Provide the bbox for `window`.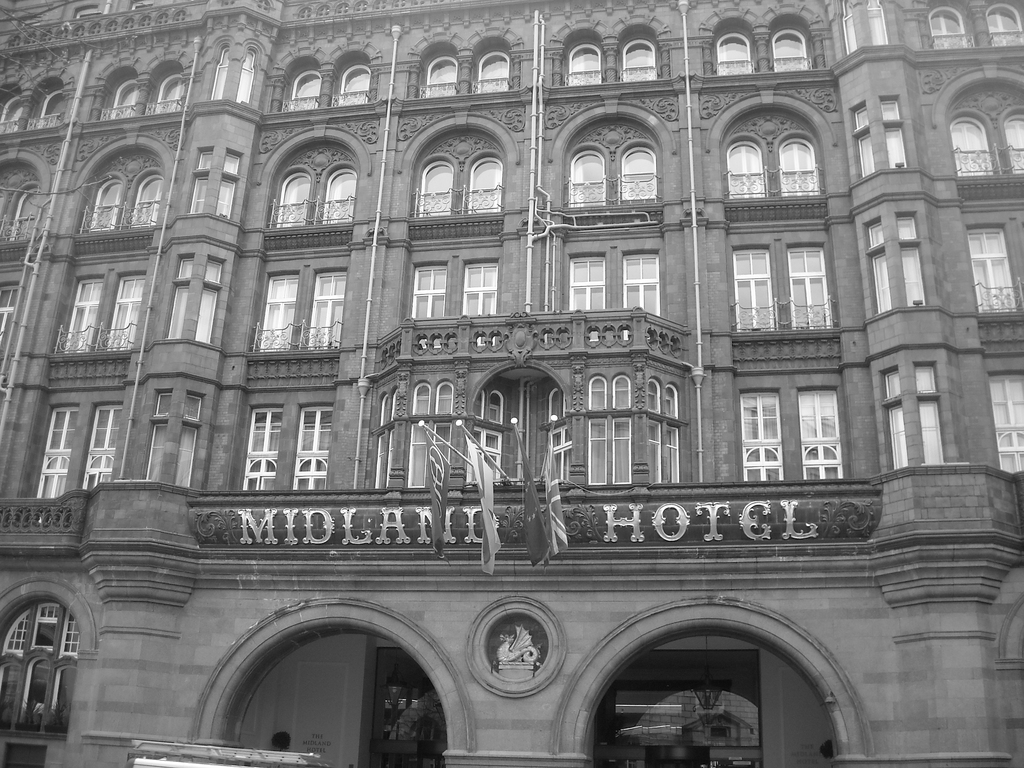
bbox=[561, 28, 607, 89].
